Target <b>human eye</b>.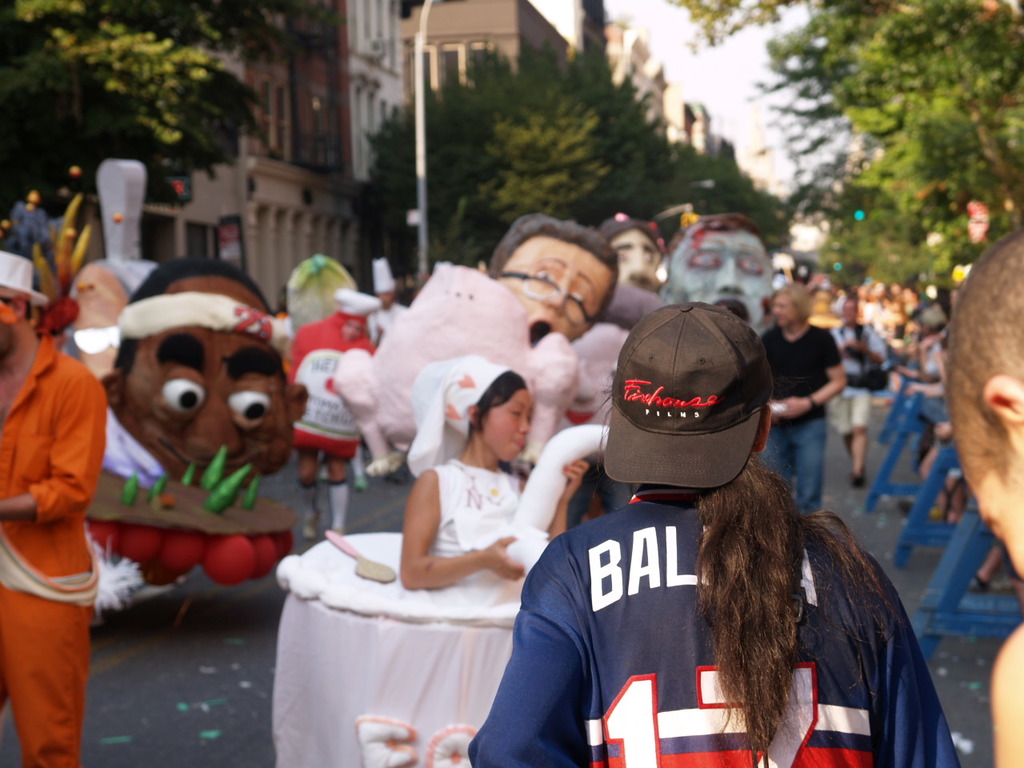
Target region: region(223, 382, 277, 431).
